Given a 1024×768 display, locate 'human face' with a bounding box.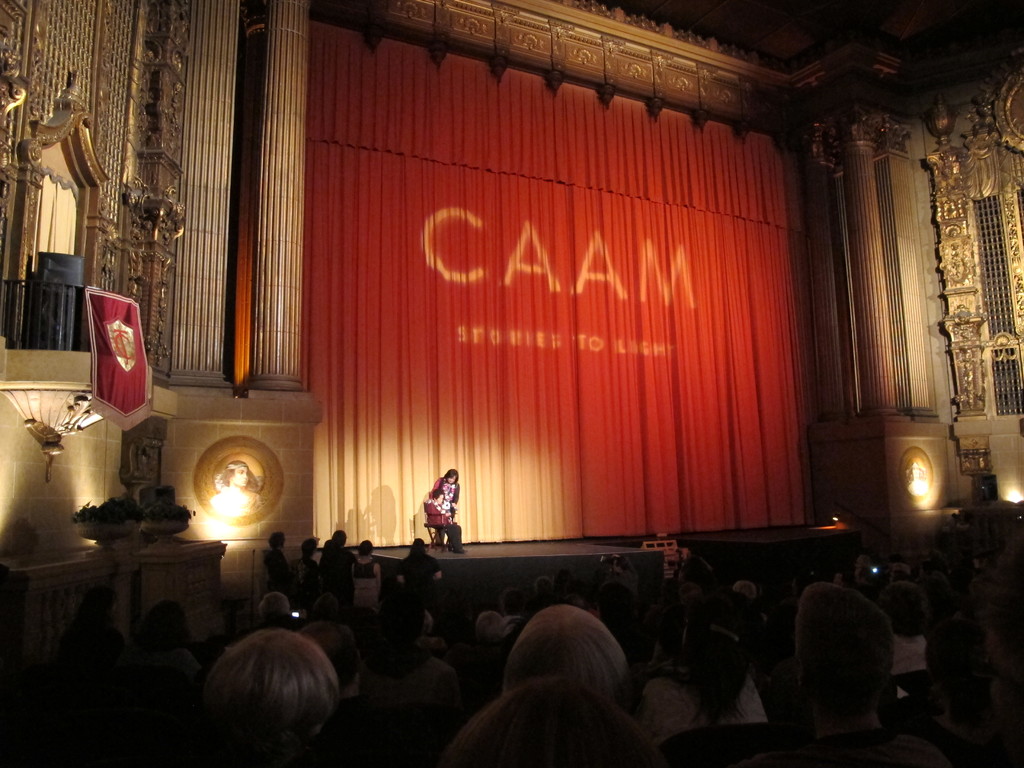
Located: box(230, 466, 247, 486).
